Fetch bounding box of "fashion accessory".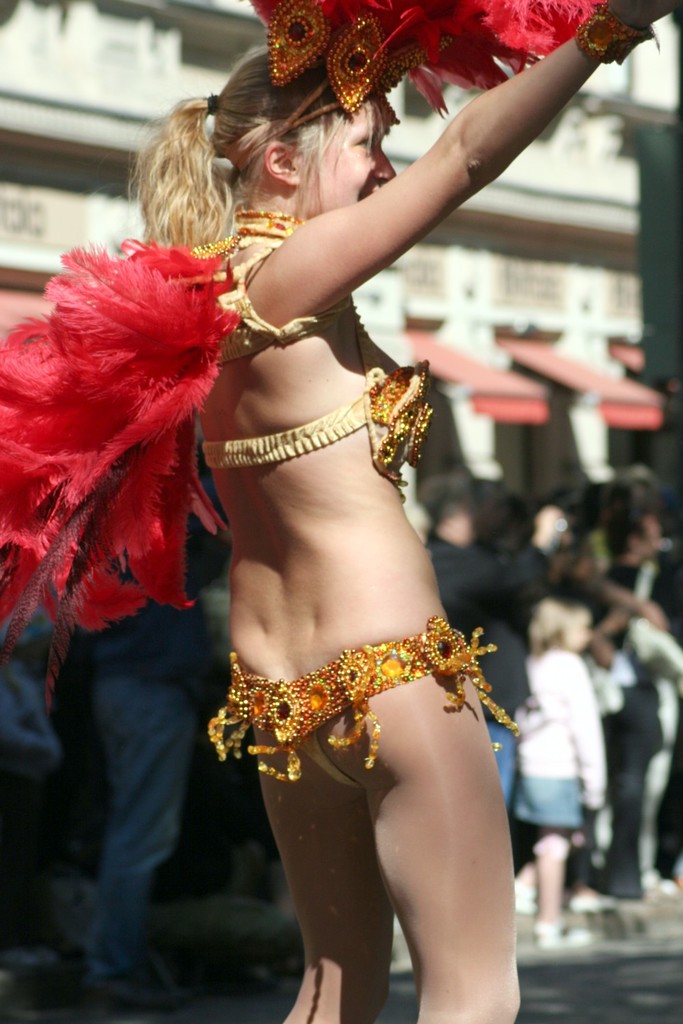
Bbox: bbox(574, 0, 656, 69).
